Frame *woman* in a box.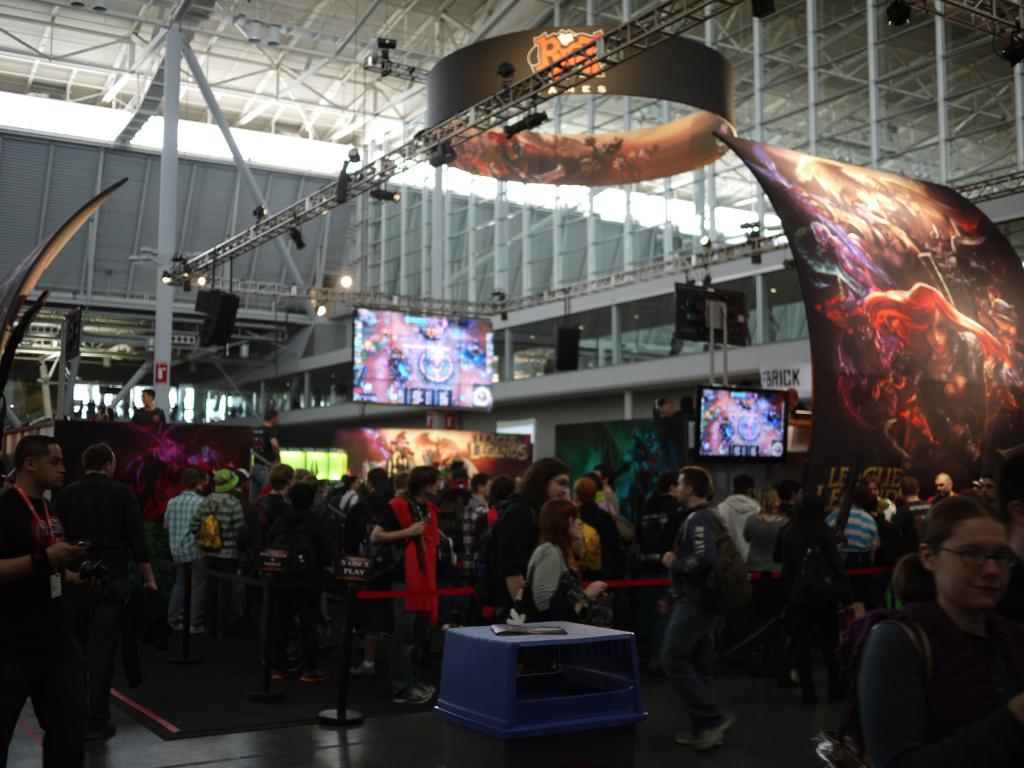
739/490/791/572.
